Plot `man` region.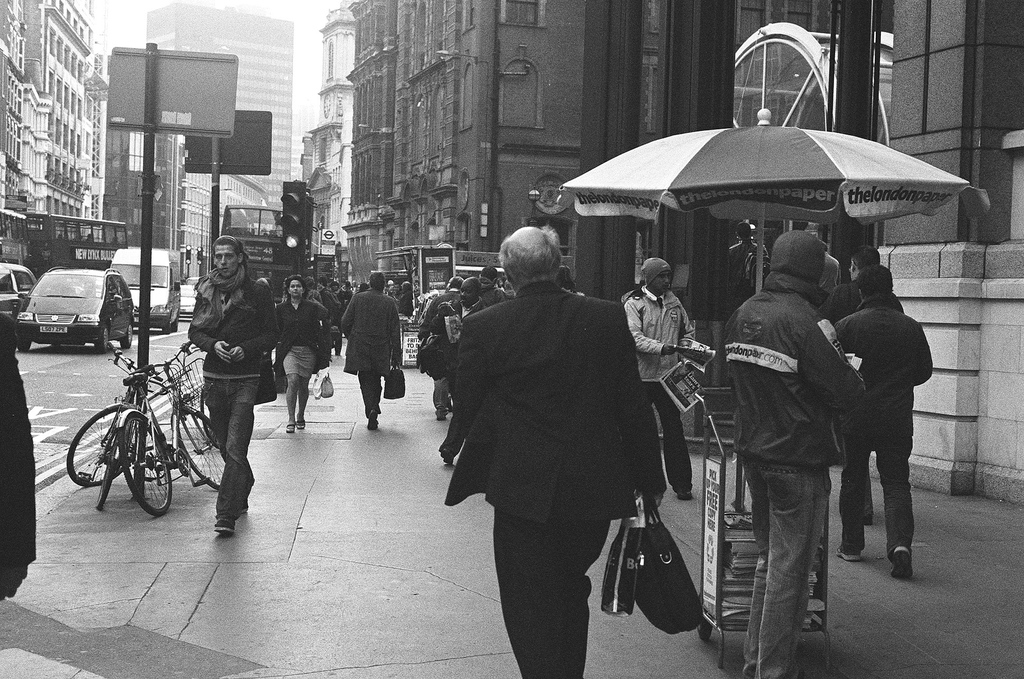
Plotted at bbox=[729, 219, 762, 315].
